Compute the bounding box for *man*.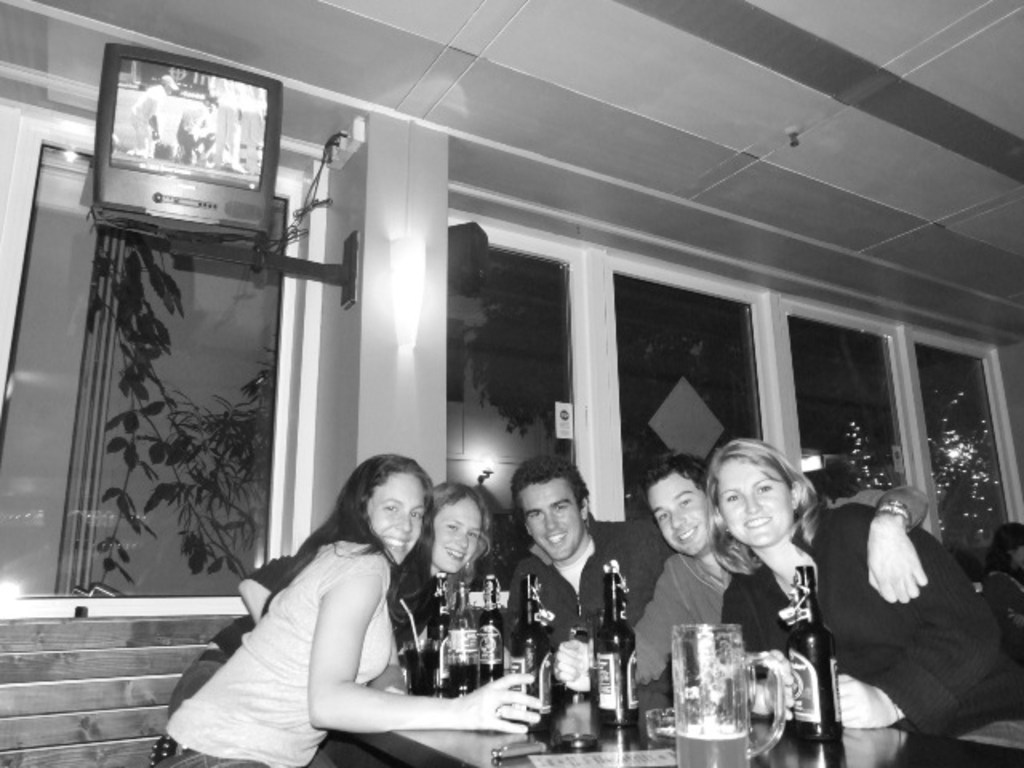
Rect(109, 74, 171, 154).
